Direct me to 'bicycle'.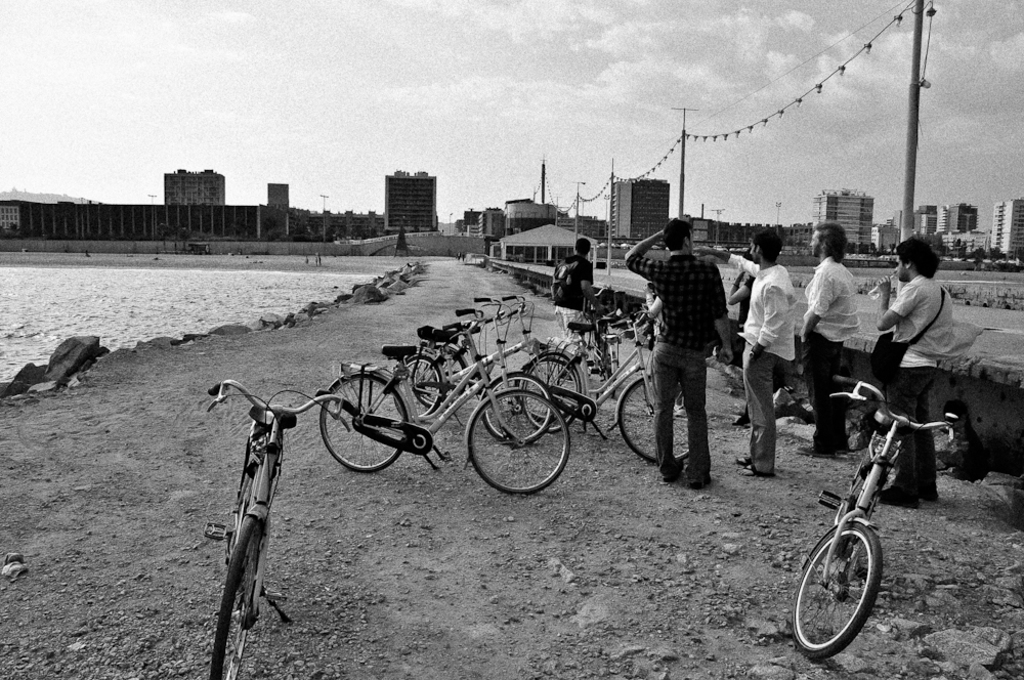
Direction: x1=199, y1=360, x2=329, y2=661.
